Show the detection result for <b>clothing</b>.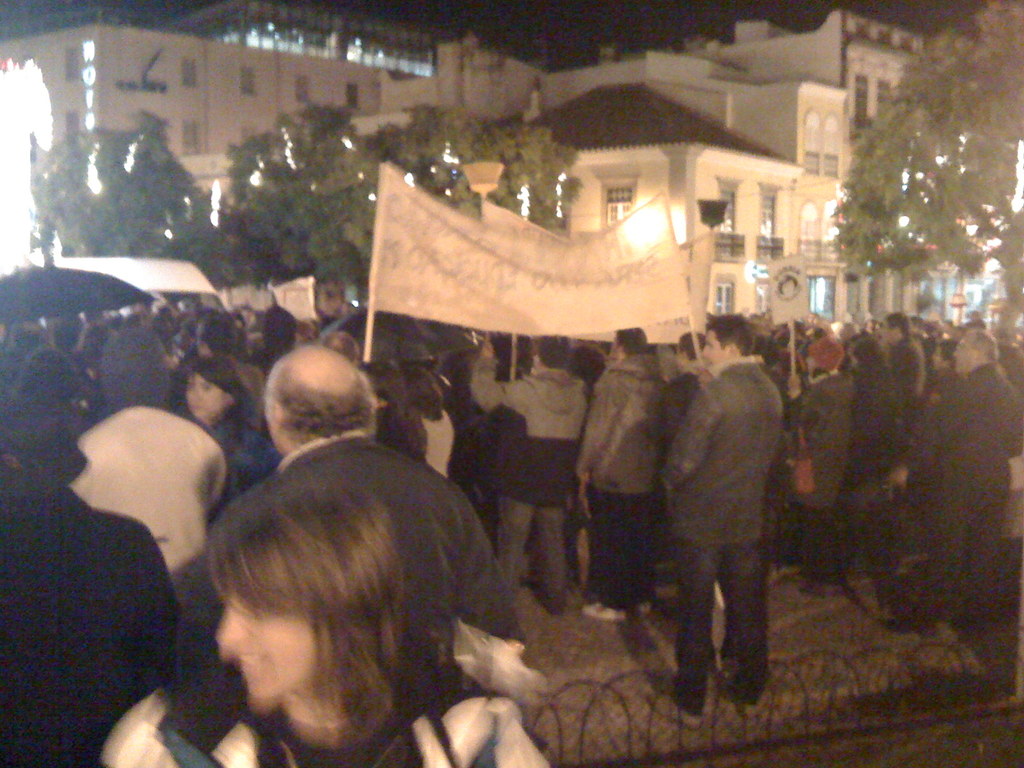
[x1=786, y1=369, x2=845, y2=564].
